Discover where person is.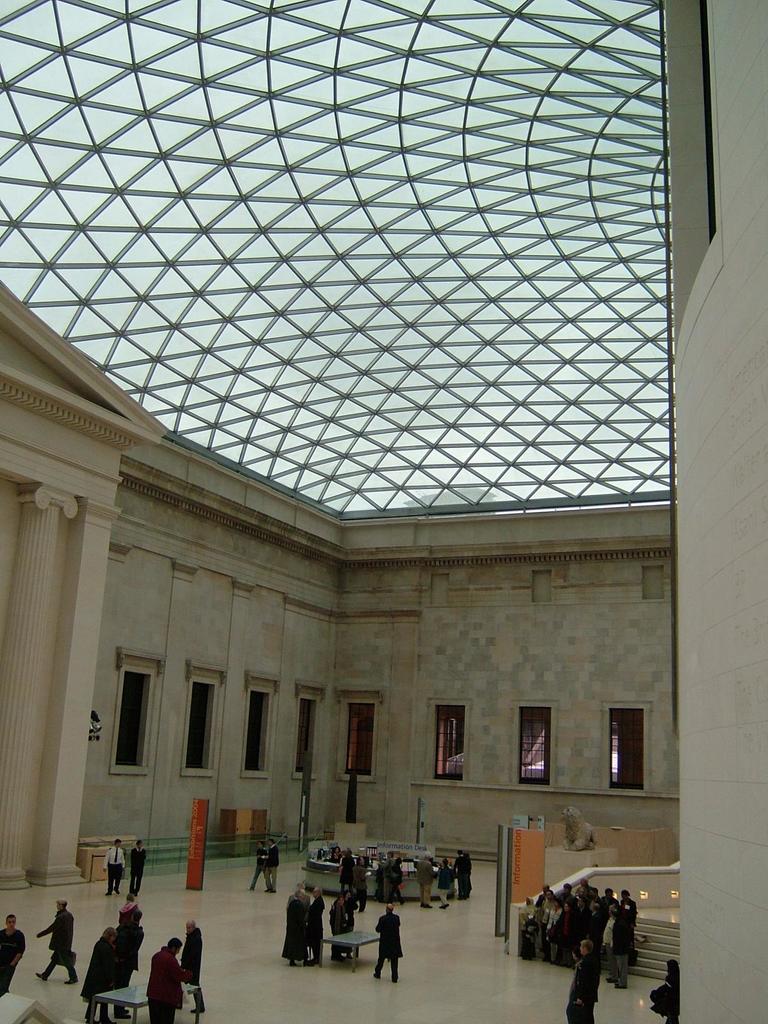
Discovered at 380, 850, 396, 900.
